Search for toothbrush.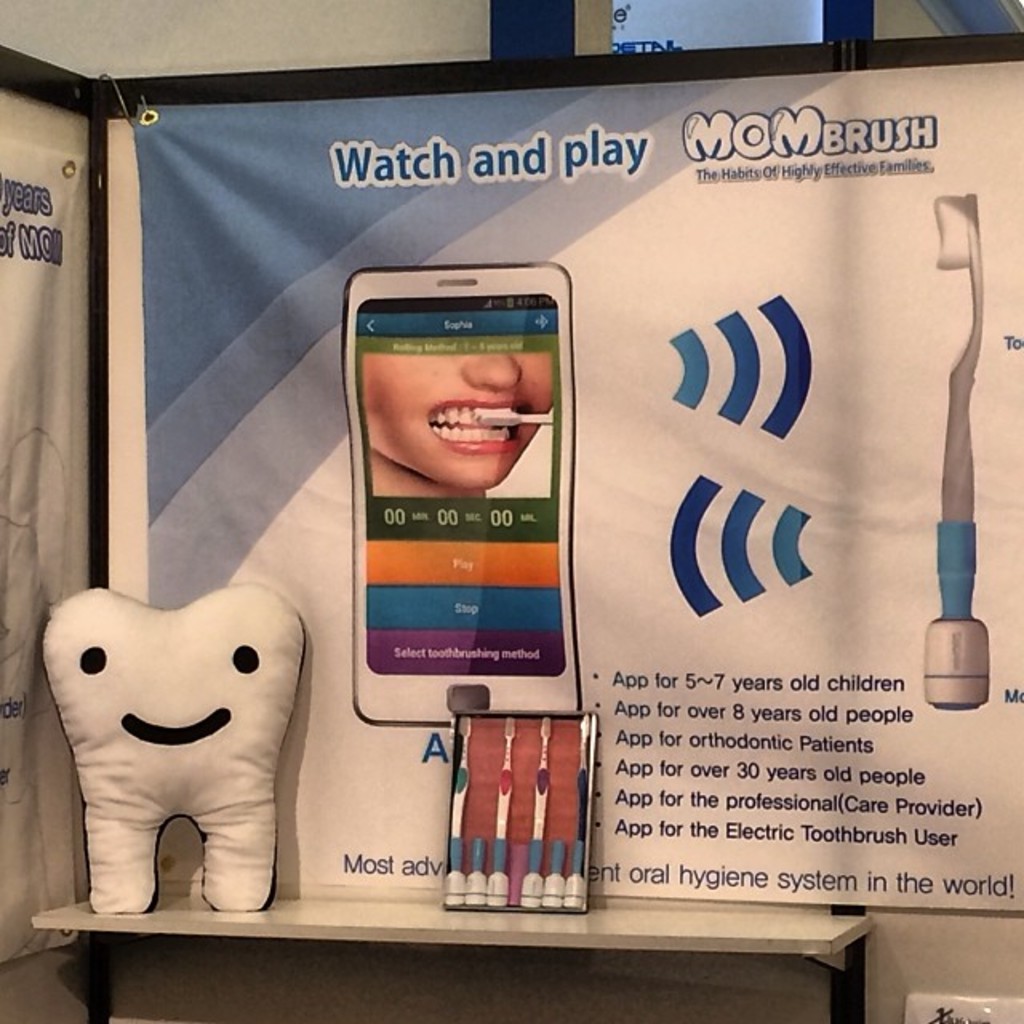
Found at bbox=(453, 717, 472, 902).
